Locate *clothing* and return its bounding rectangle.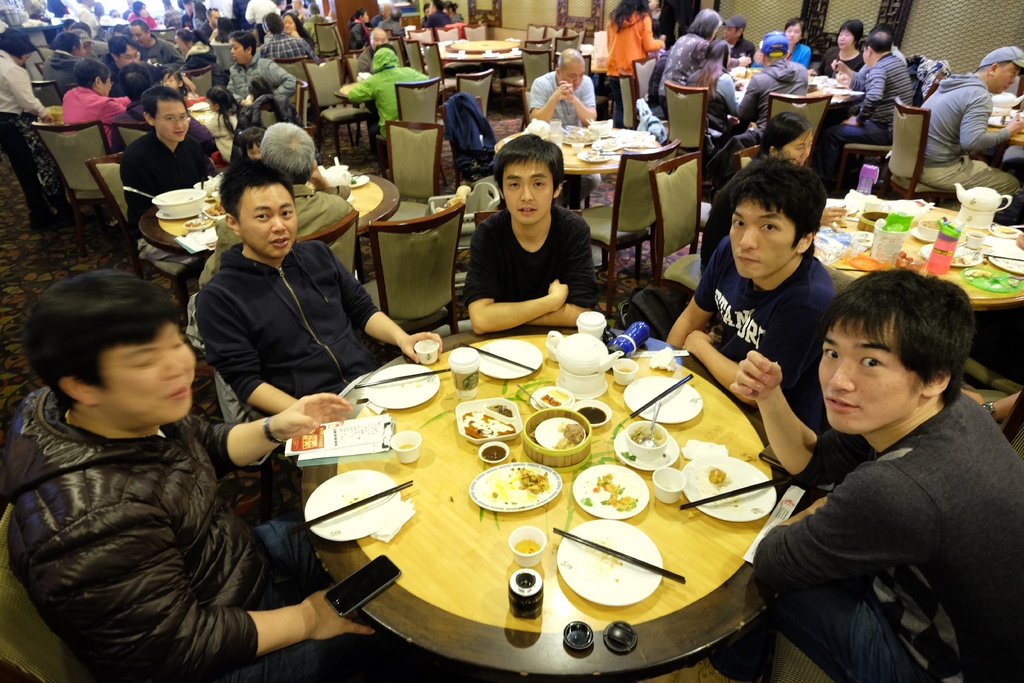
detection(528, 79, 607, 129).
